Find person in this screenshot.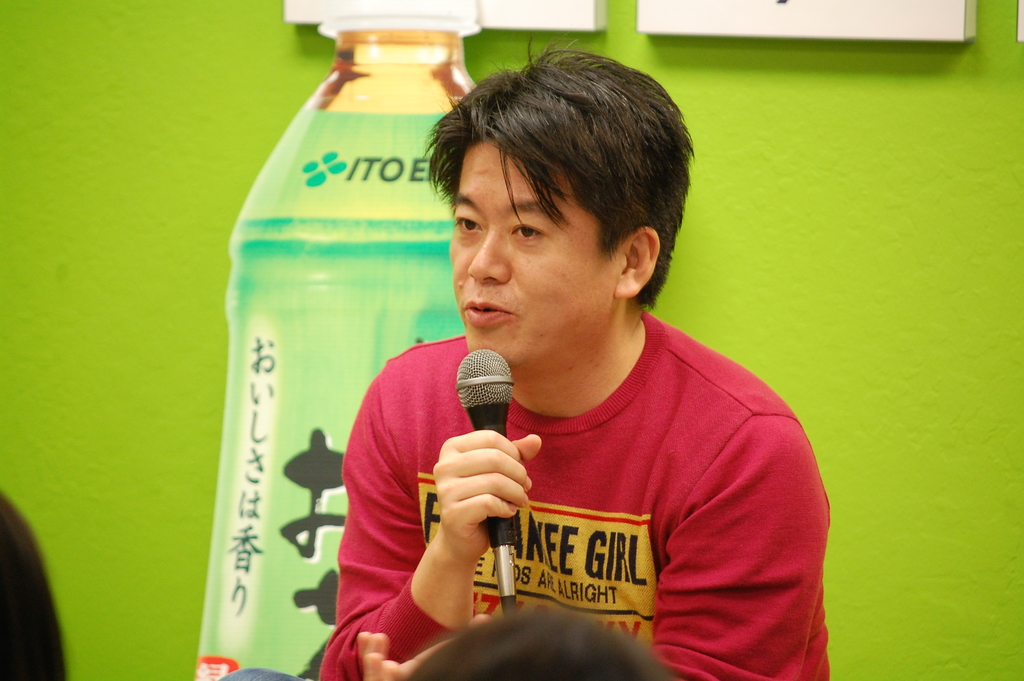
The bounding box for person is x1=409 y1=603 x2=680 y2=680.
